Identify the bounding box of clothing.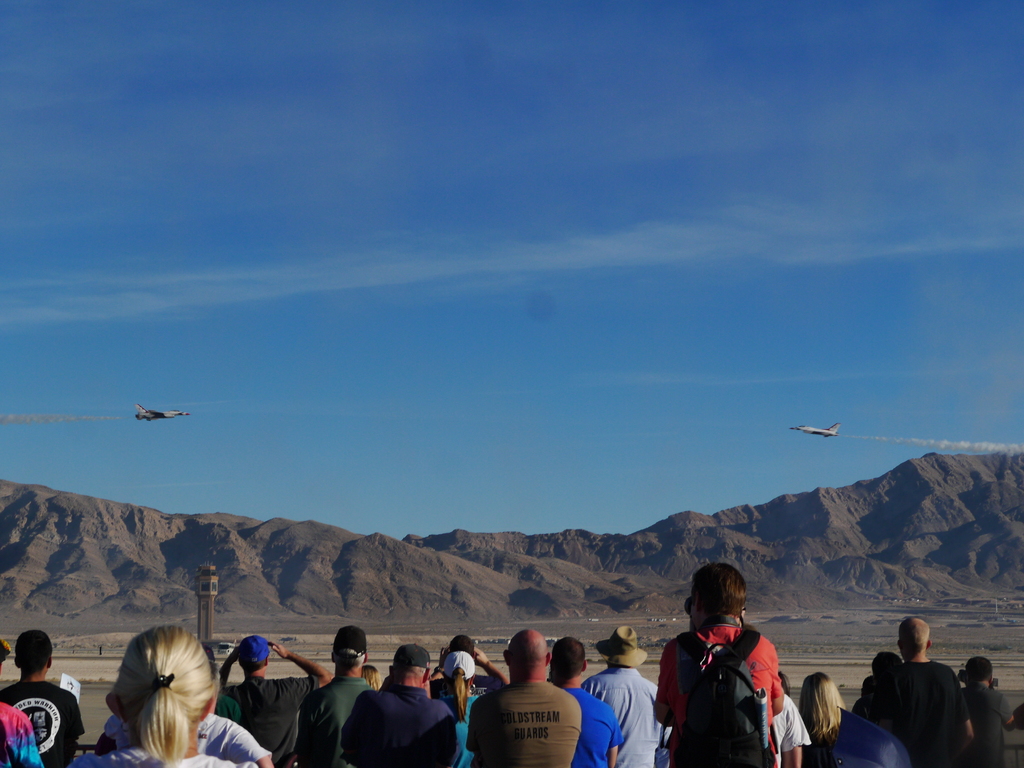
locate(444, 693, 475, 756).
